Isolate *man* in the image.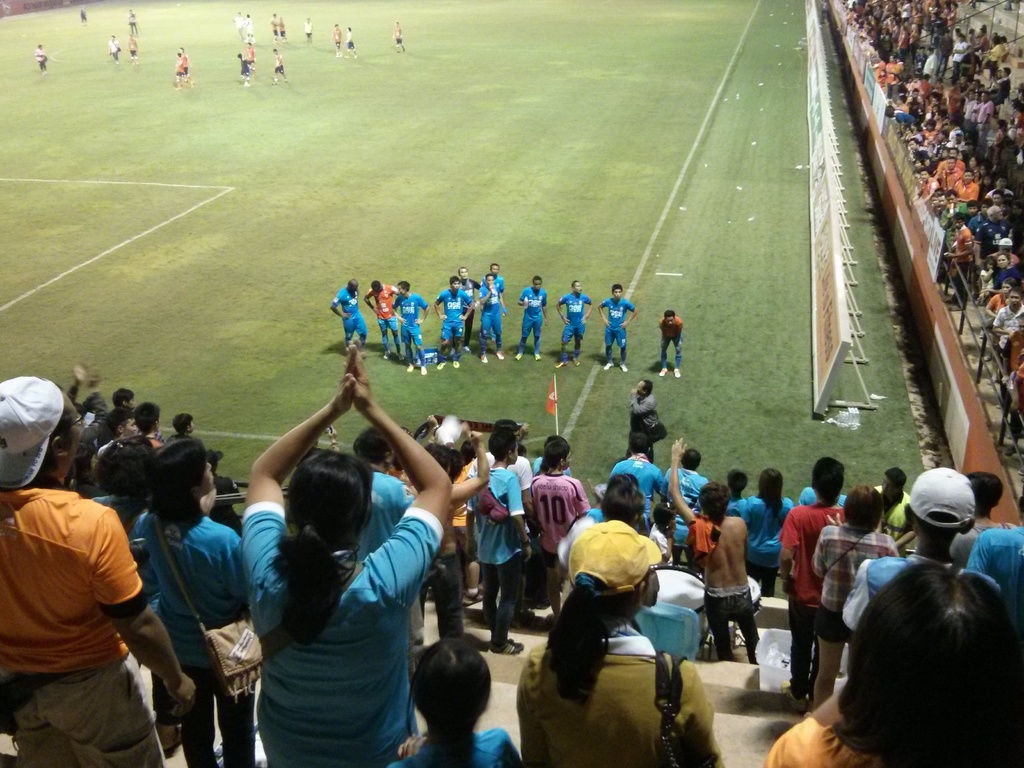
Isolated region: <box>989,237,1022,264</box>.
